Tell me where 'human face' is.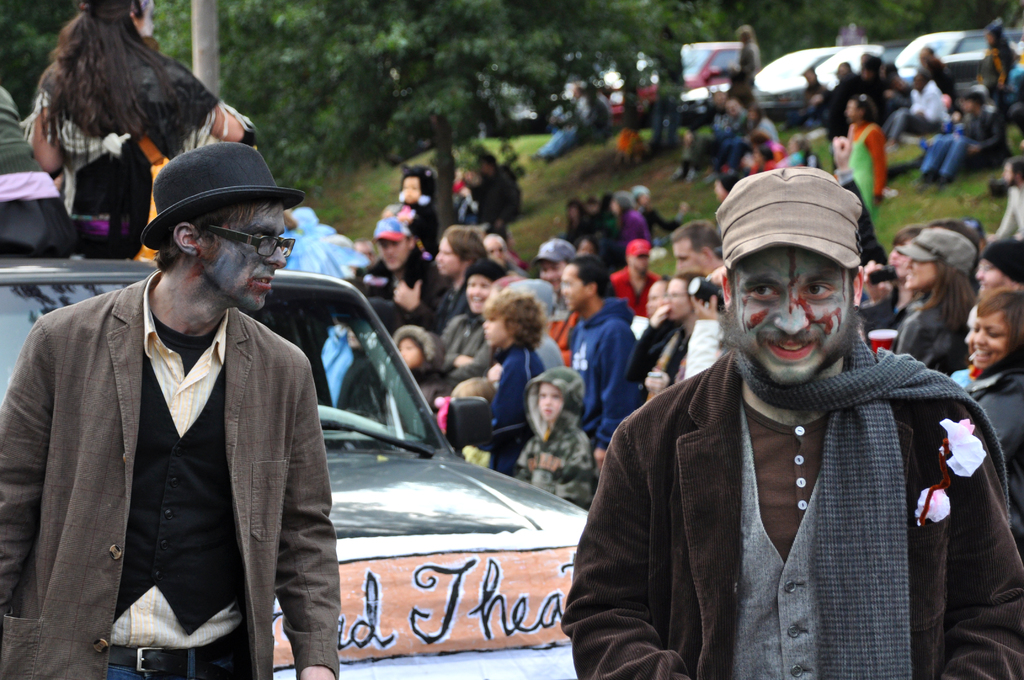
'human face' is at 378 237 411 271.
